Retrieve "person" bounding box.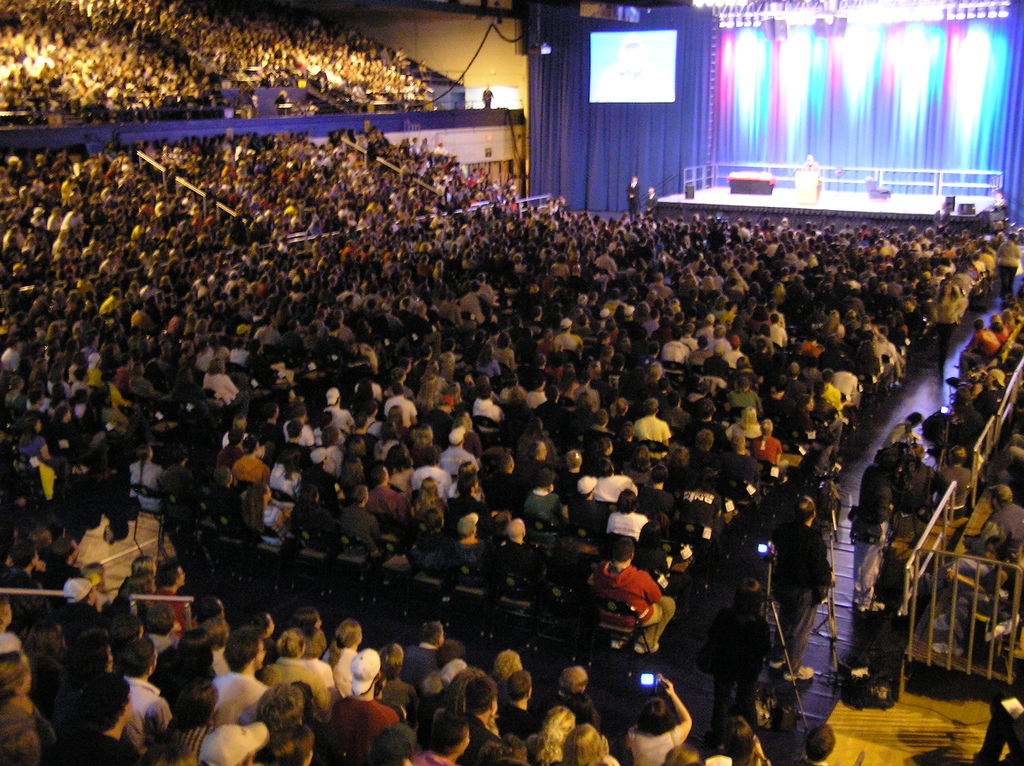
Bounding box: Rect(746, 340, 774, 368).
